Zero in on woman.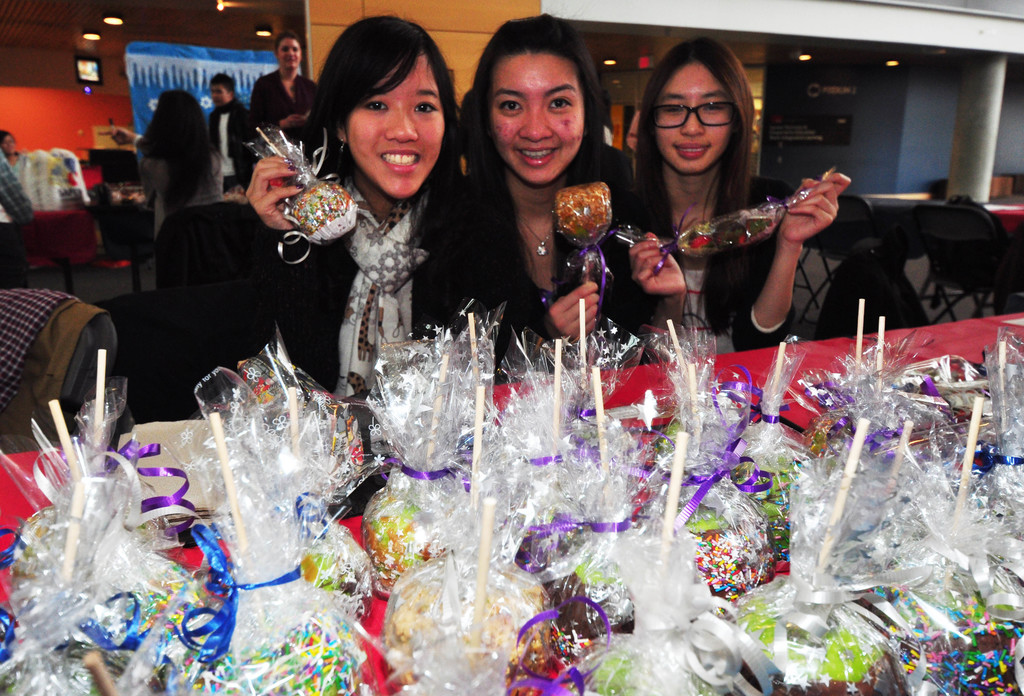
Zeroed in: bbox=[452, 5, 636, 382].
